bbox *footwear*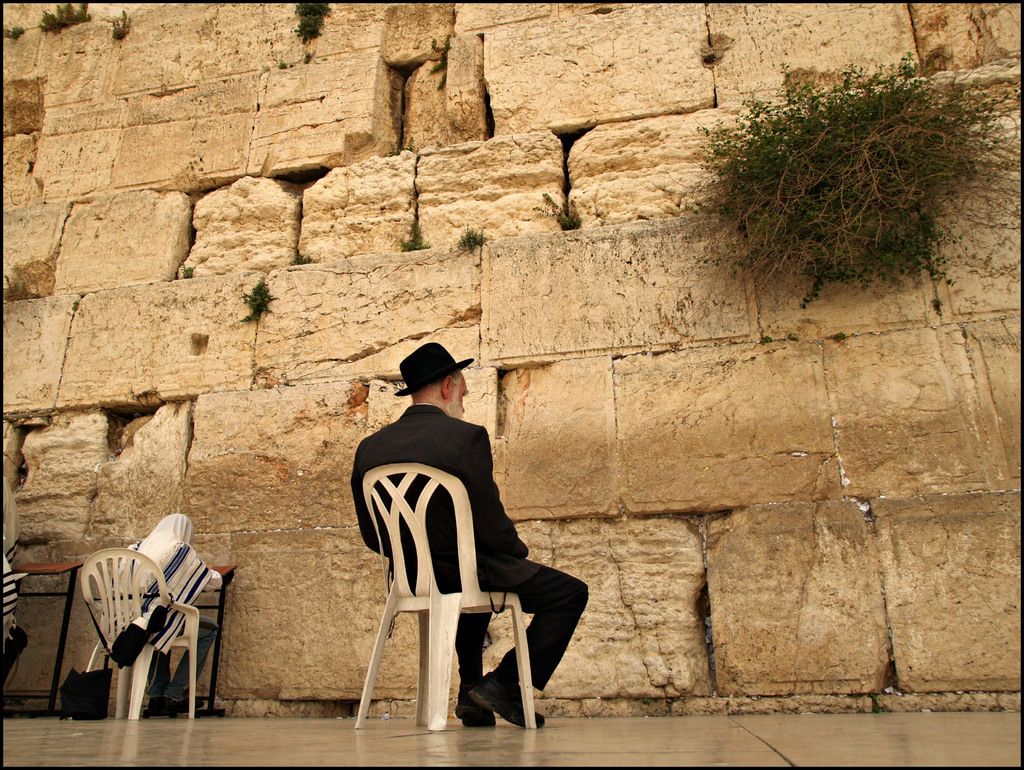
detection(451, 675, 497, 730)
